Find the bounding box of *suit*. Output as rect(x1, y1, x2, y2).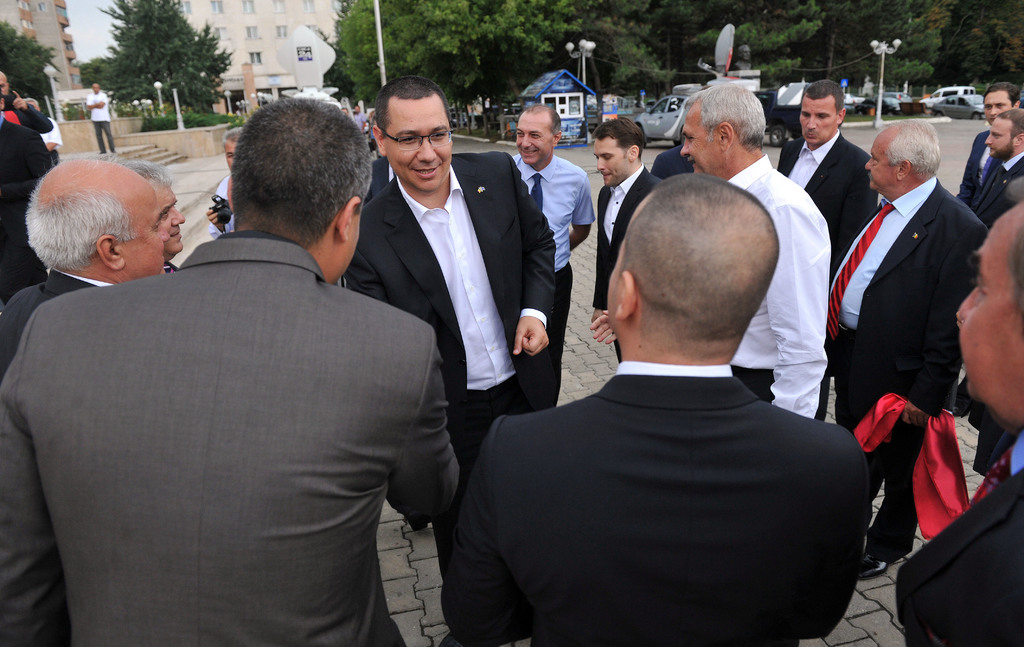
rect(648, 146, 693, 177).
